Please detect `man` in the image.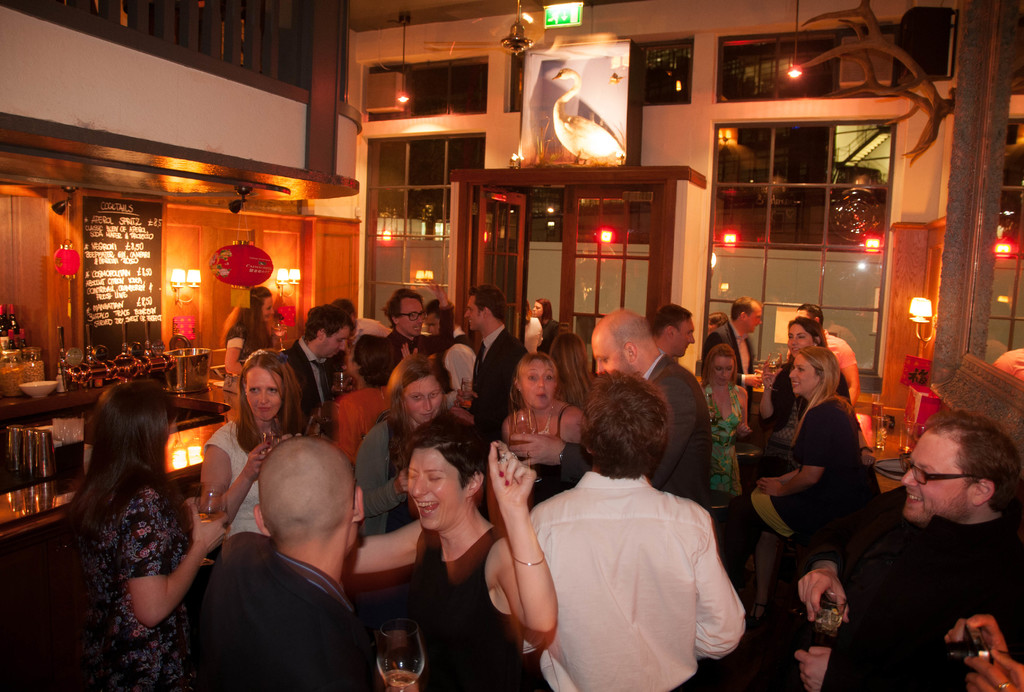
(left=502, top=382, right=742, bottom=691).
